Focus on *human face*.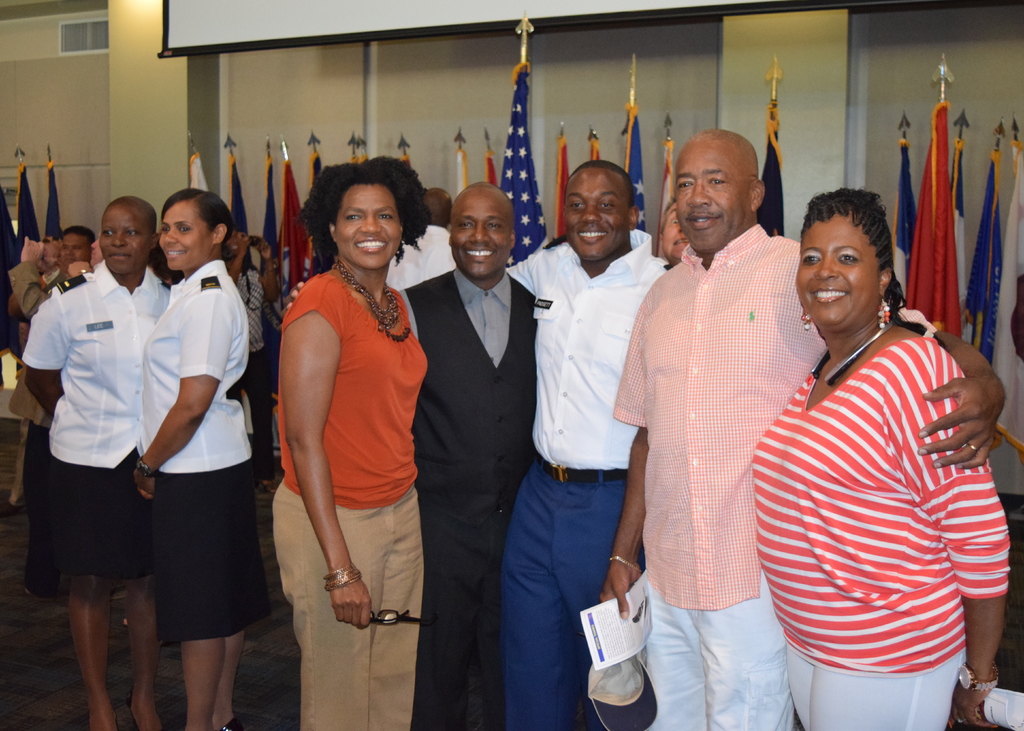
Focused at box=[559, 163, 630, 264].
